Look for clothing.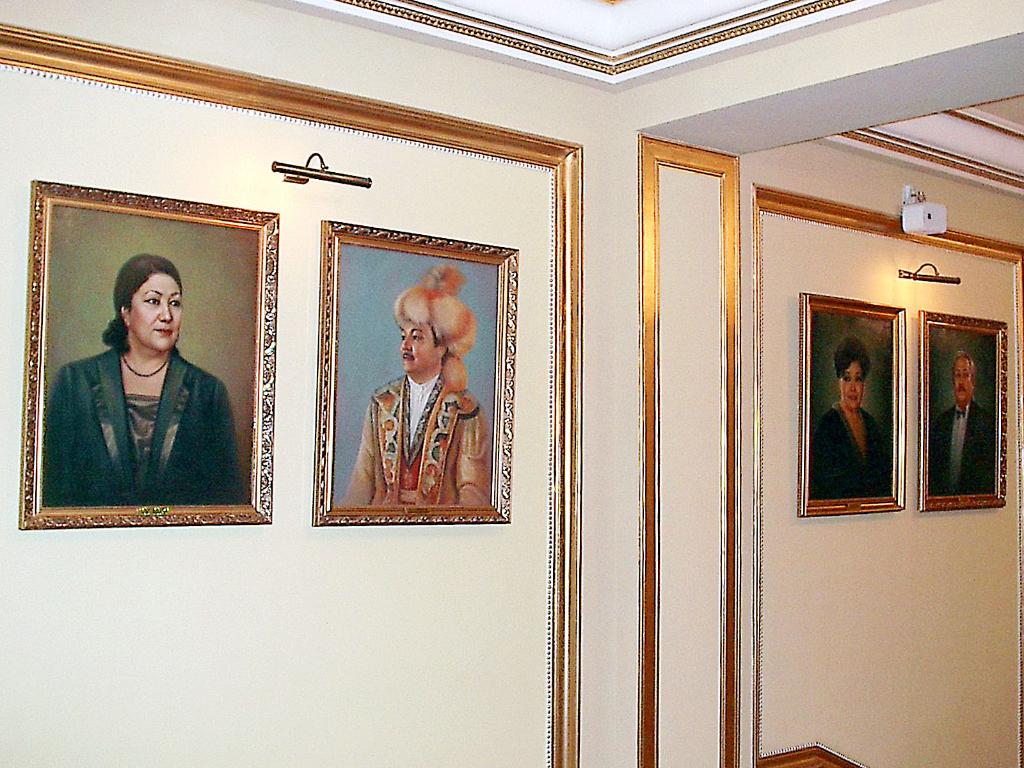
Found: crop(342, 373, 492, 508).
